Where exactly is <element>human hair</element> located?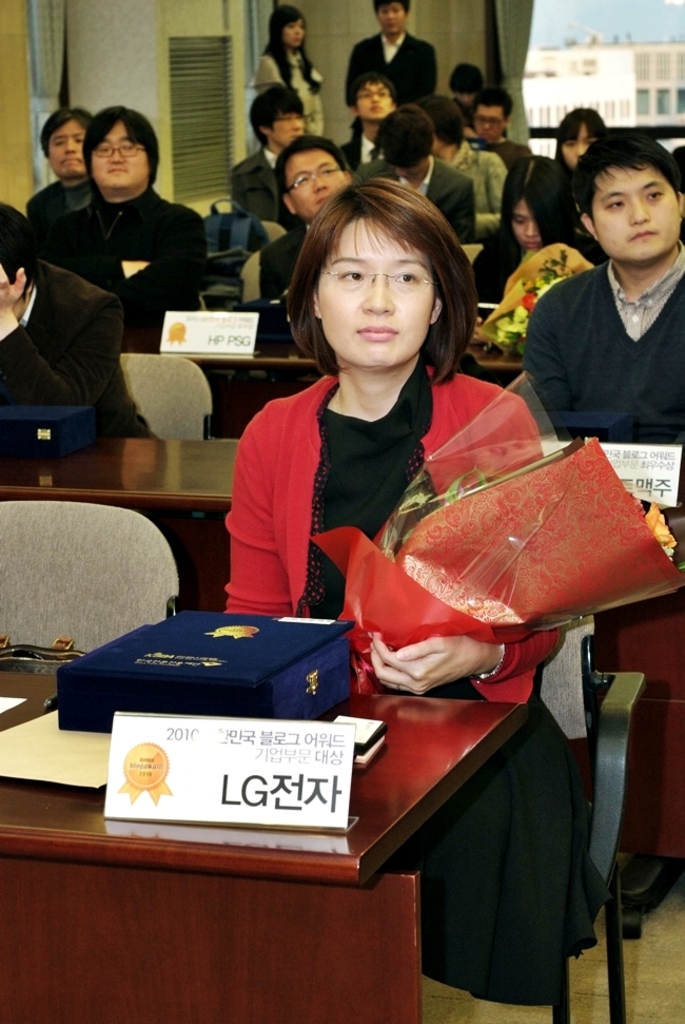
Its bounding box is bbox=(83, 105, 167, 197).
